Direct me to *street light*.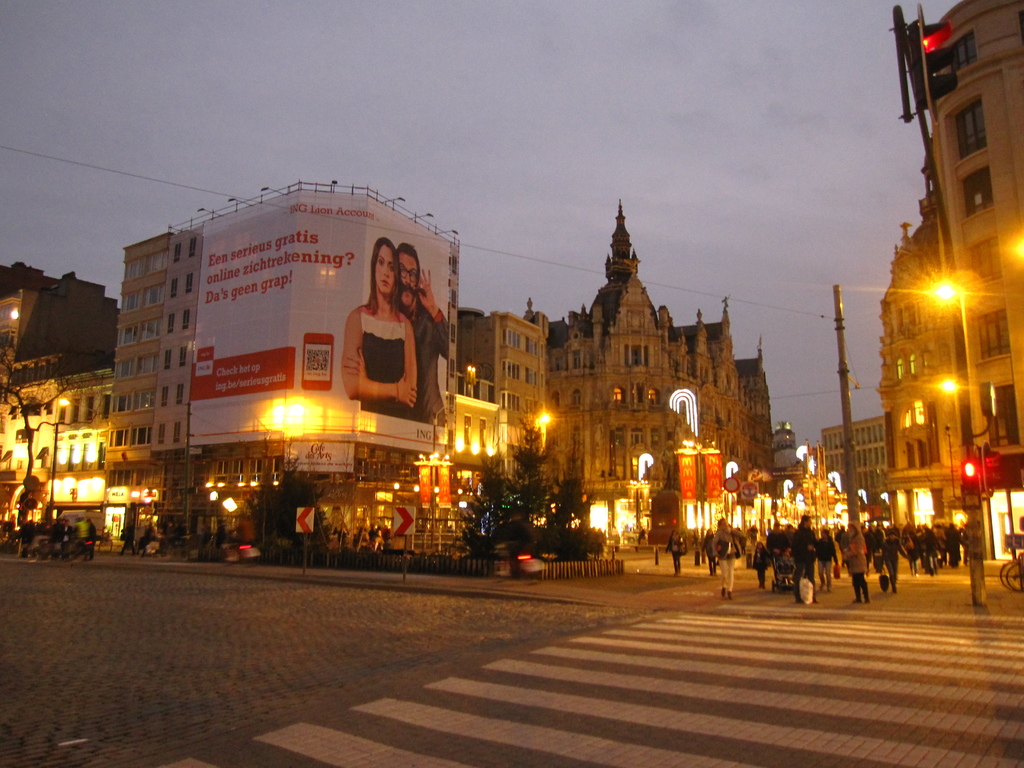
Direction: [933,373,959,397].
